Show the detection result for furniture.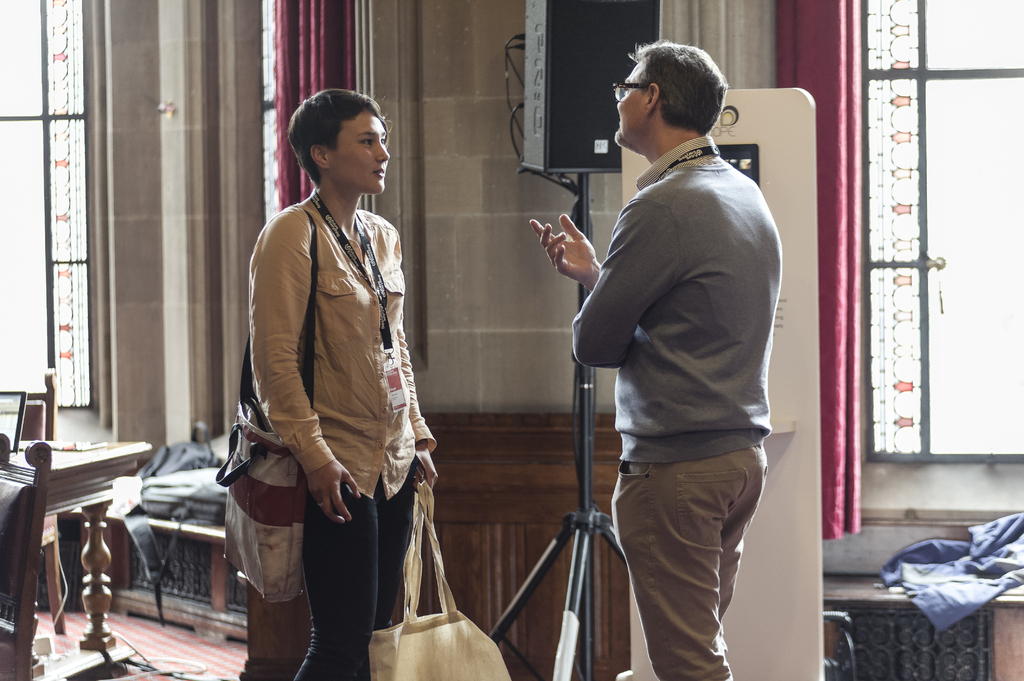
x1=0, y1=434, x2=152, y2=680.
